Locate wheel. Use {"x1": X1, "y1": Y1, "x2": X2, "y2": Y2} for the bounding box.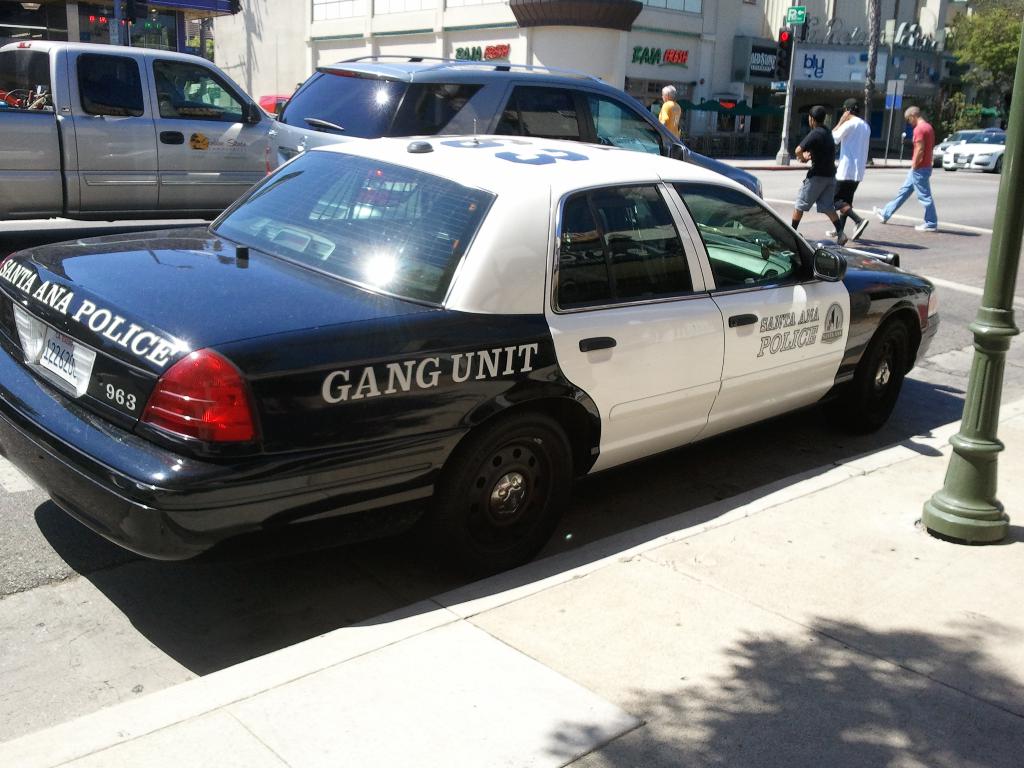
{"x1": 435, "y1": 430, "x2": 571, "y2": 556}.
